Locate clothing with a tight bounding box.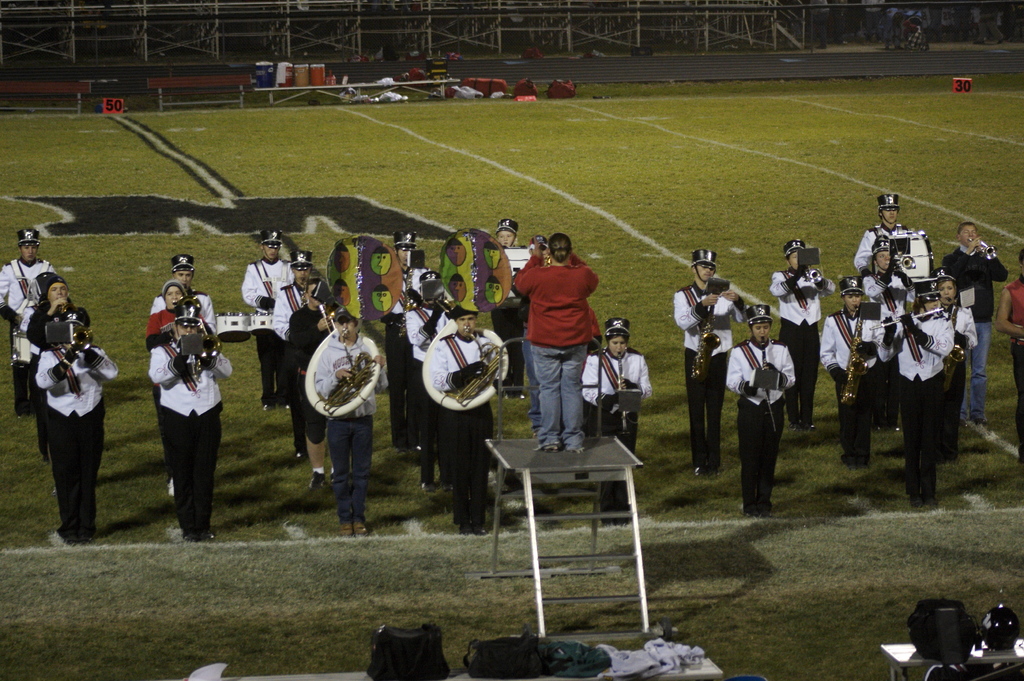
left=404, top=250, right=448, bottom=324.
